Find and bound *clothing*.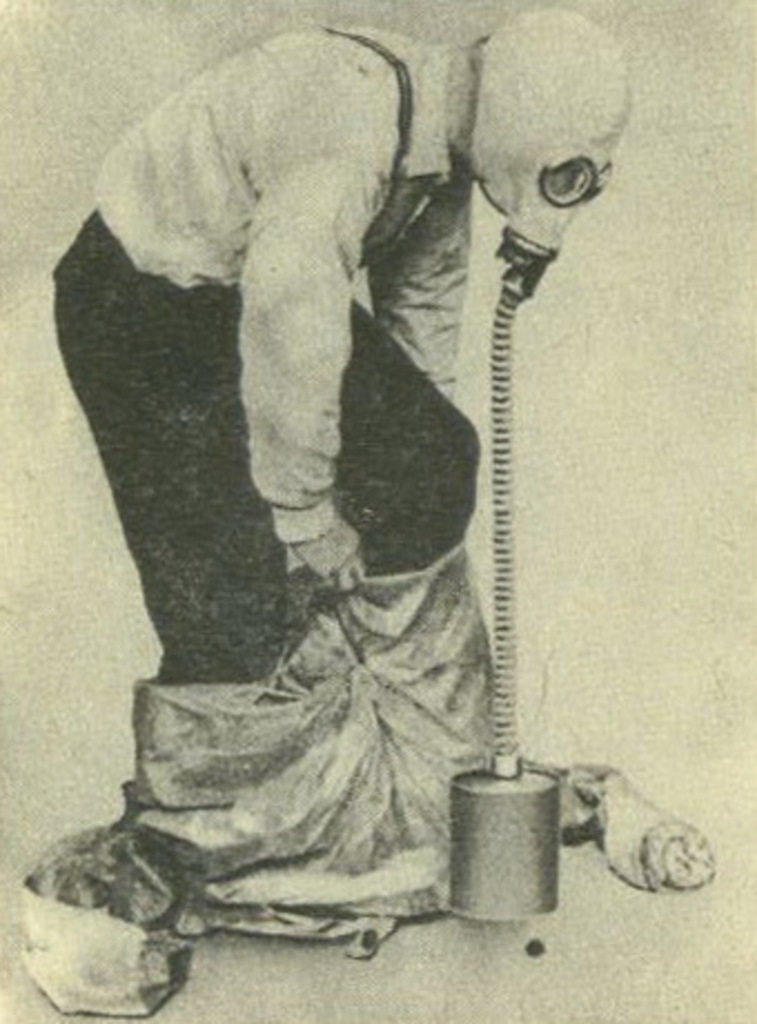
Bound: region(42, 22, 497, 681).
